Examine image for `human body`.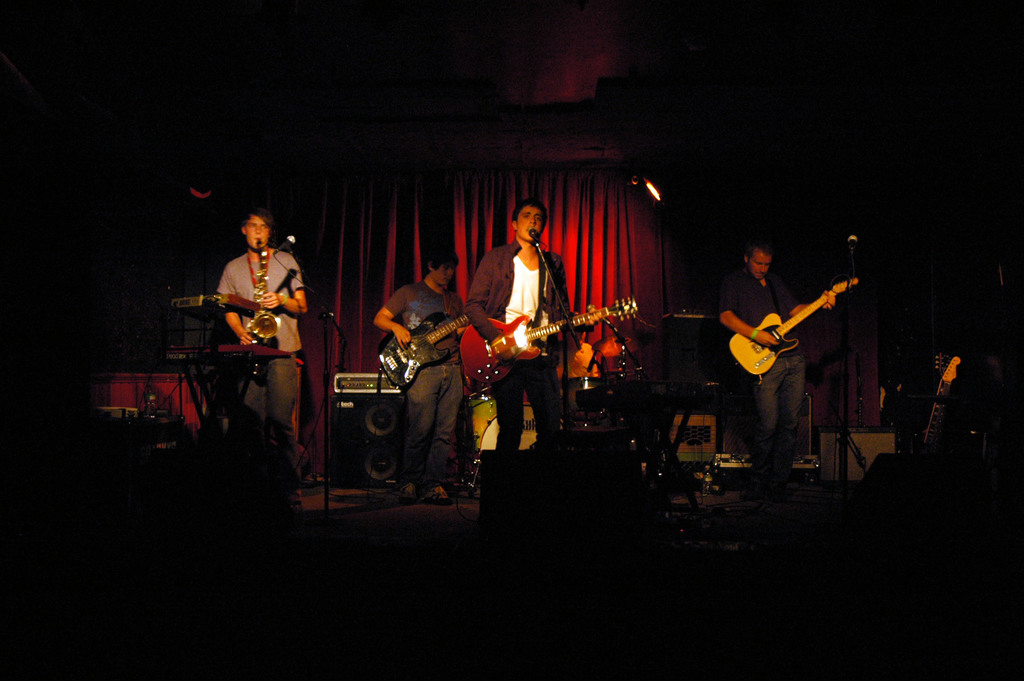
Examination result: [x1=714, y1=243, x2=834, y2=469].
